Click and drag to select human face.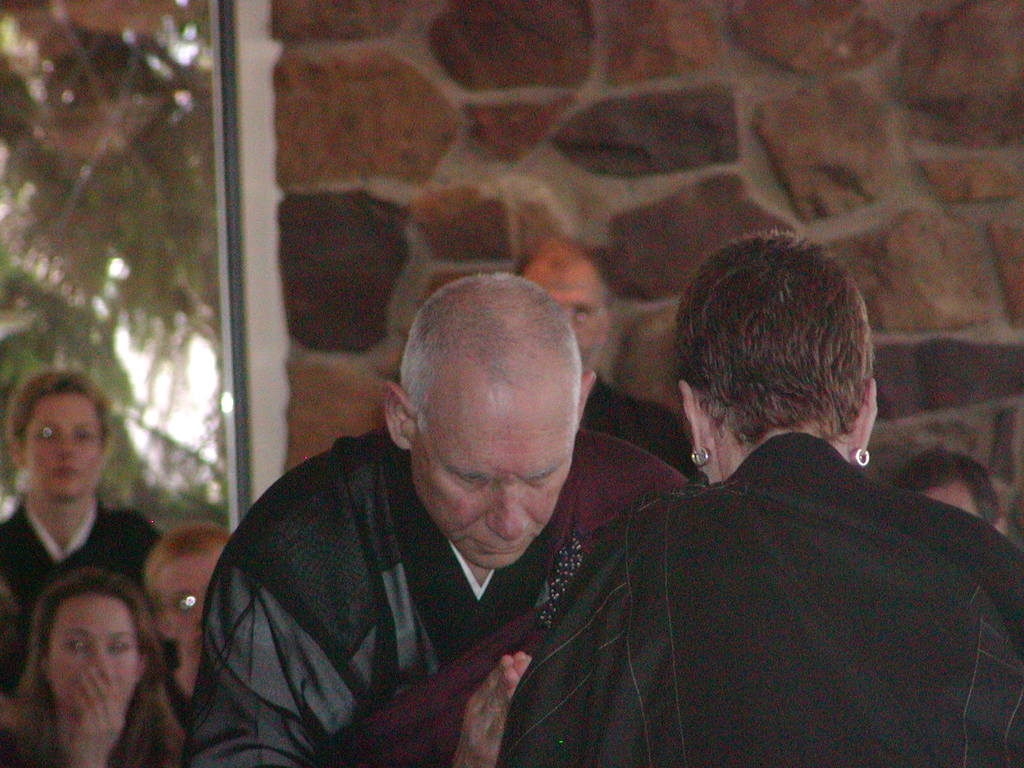
Selection: [416,370,573,570].
